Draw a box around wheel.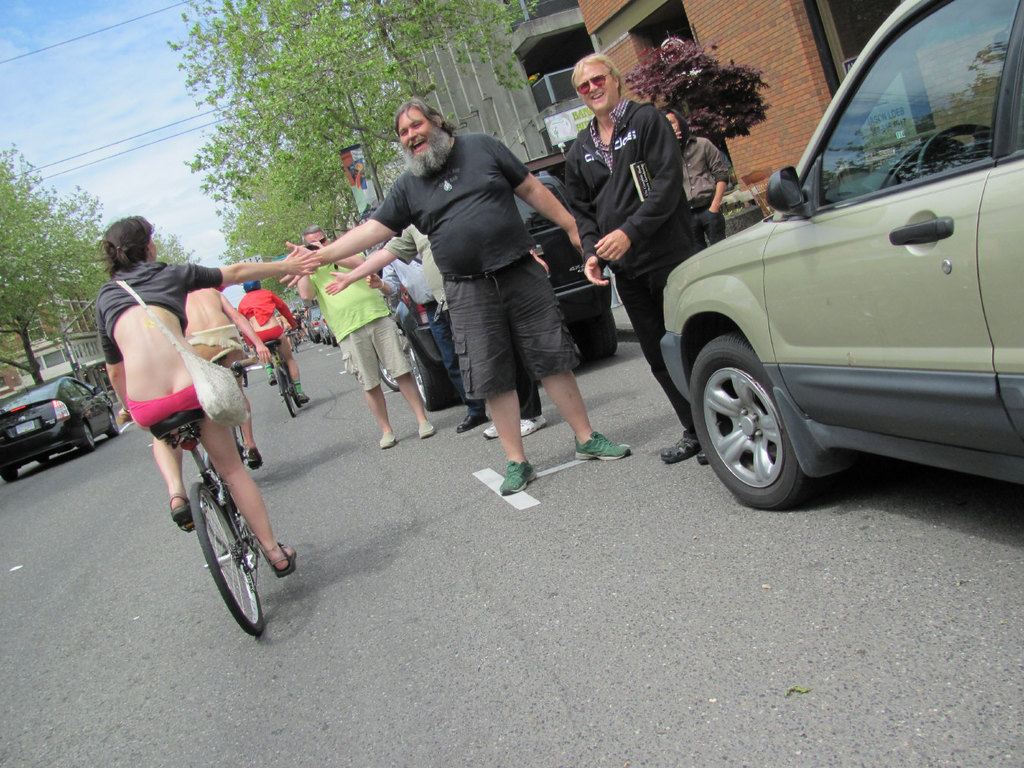
[407, 333, 454, 411].
